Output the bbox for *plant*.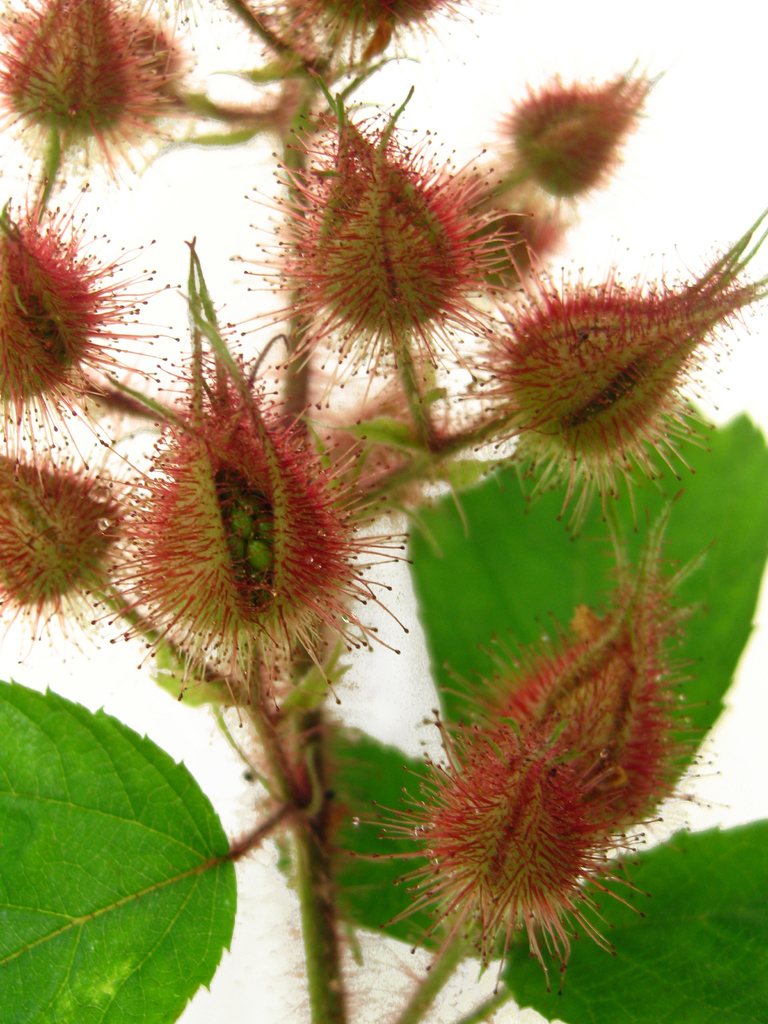
pyautogui.locateOnScreen(41, 54, 732, 991).
